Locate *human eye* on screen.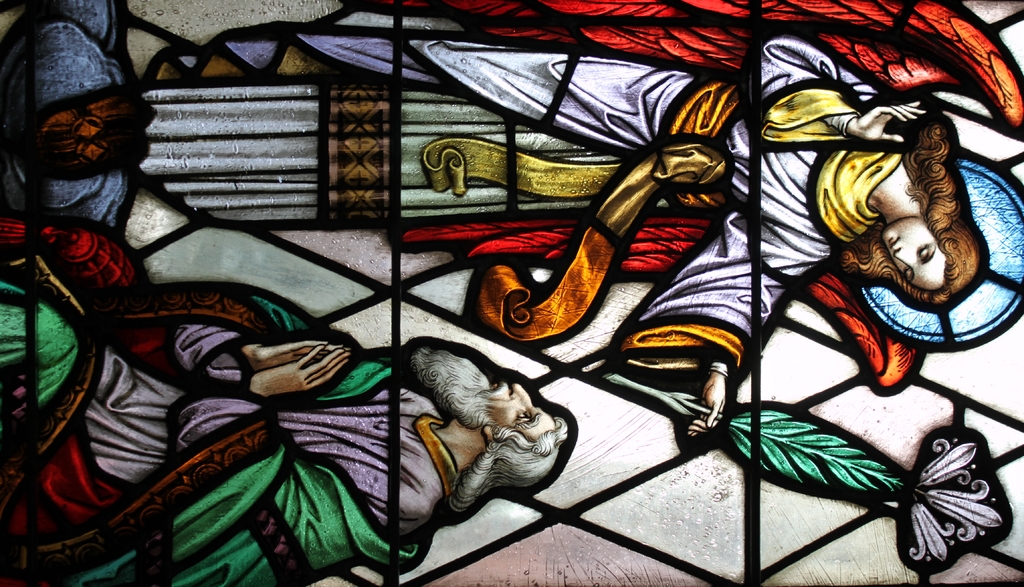
On screen at detection(909, 237, 934, 260).
